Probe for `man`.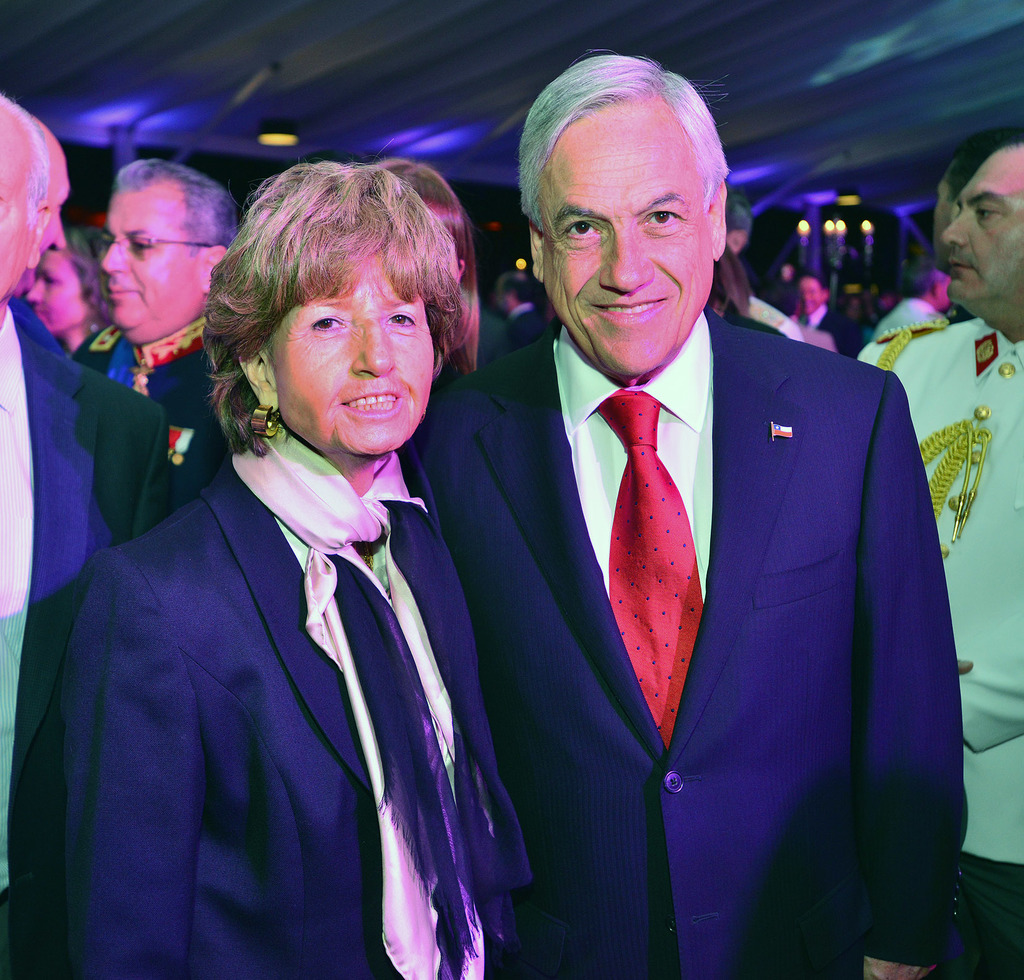
Probe result: box=[410, 77, 957, 966].
